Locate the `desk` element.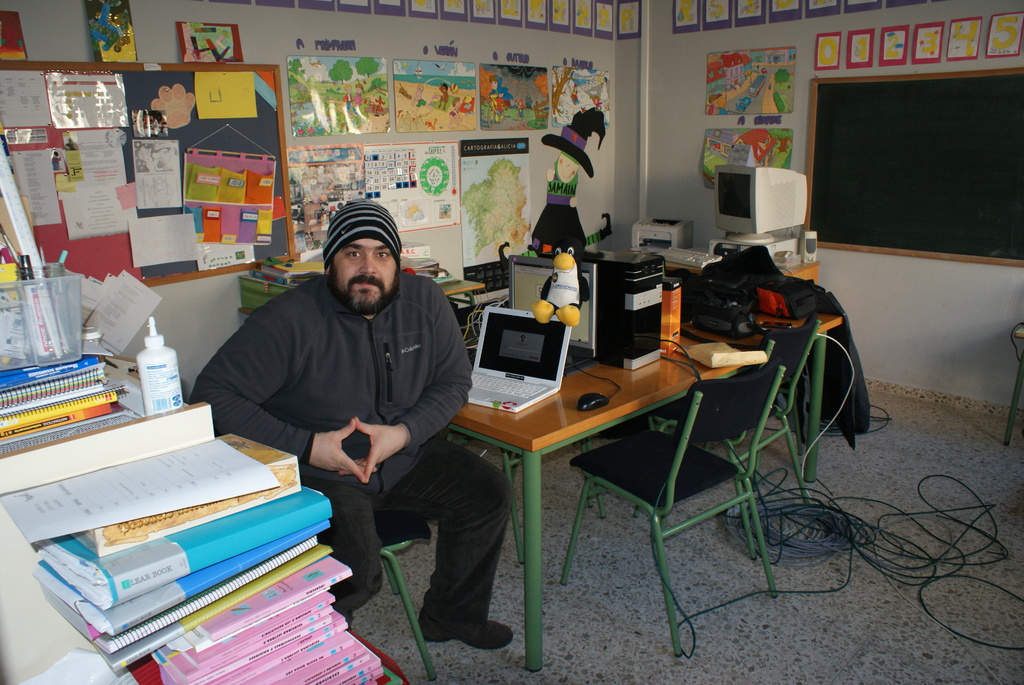
Element bbox: [left=445, top=320, right=842, bottom=666].
